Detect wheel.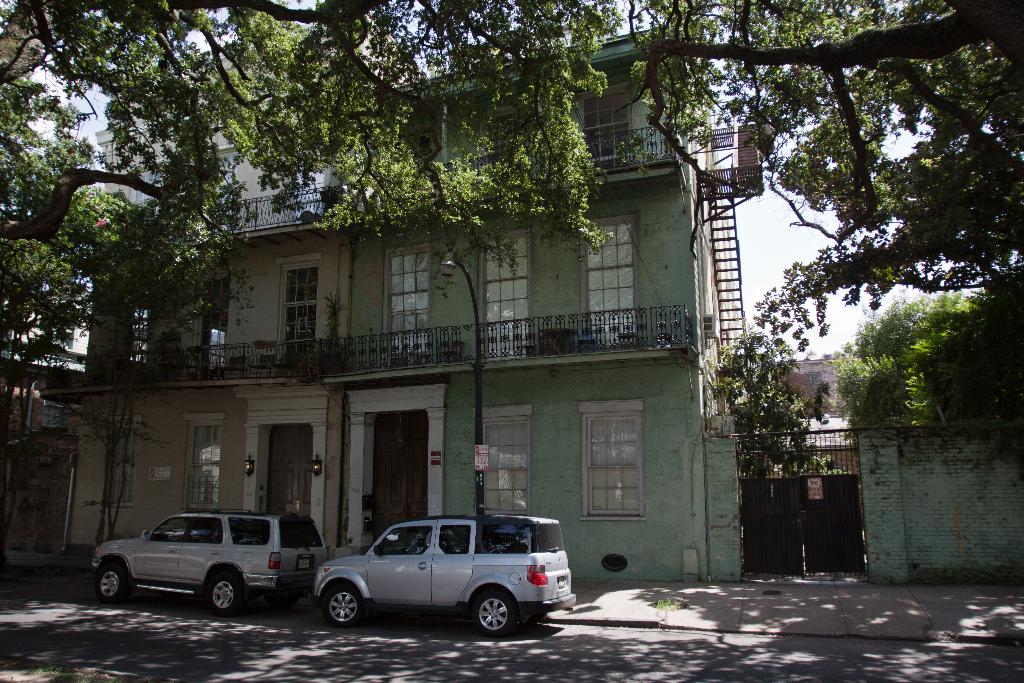
Detected at region(97, 563, 129, 603).
